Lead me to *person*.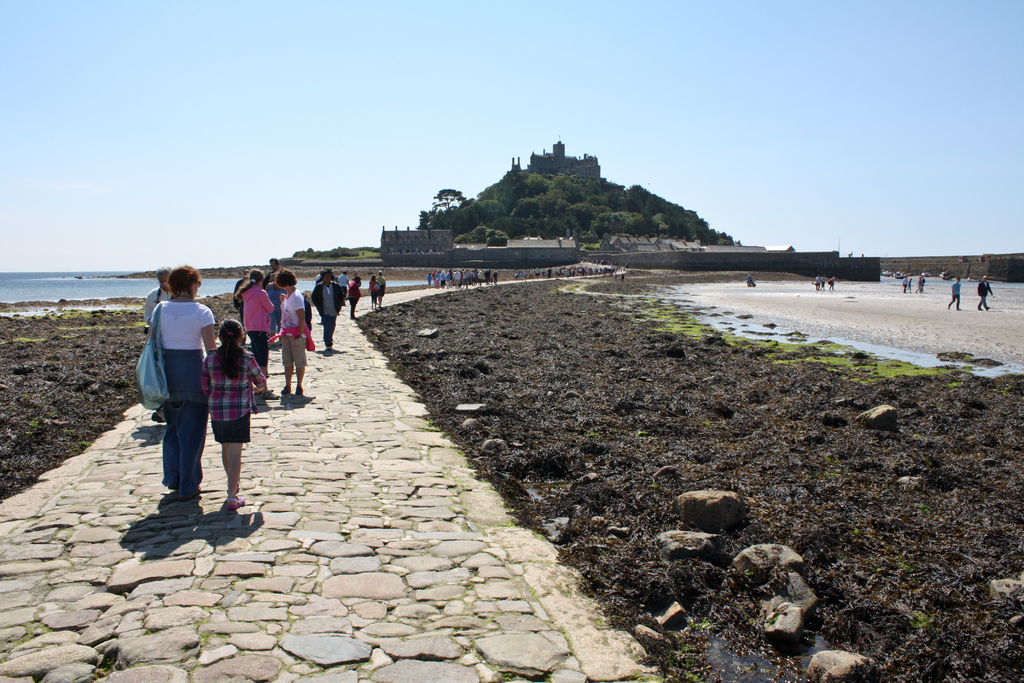
Lead to x1=369, y1=272, x2=378, y2=298.
